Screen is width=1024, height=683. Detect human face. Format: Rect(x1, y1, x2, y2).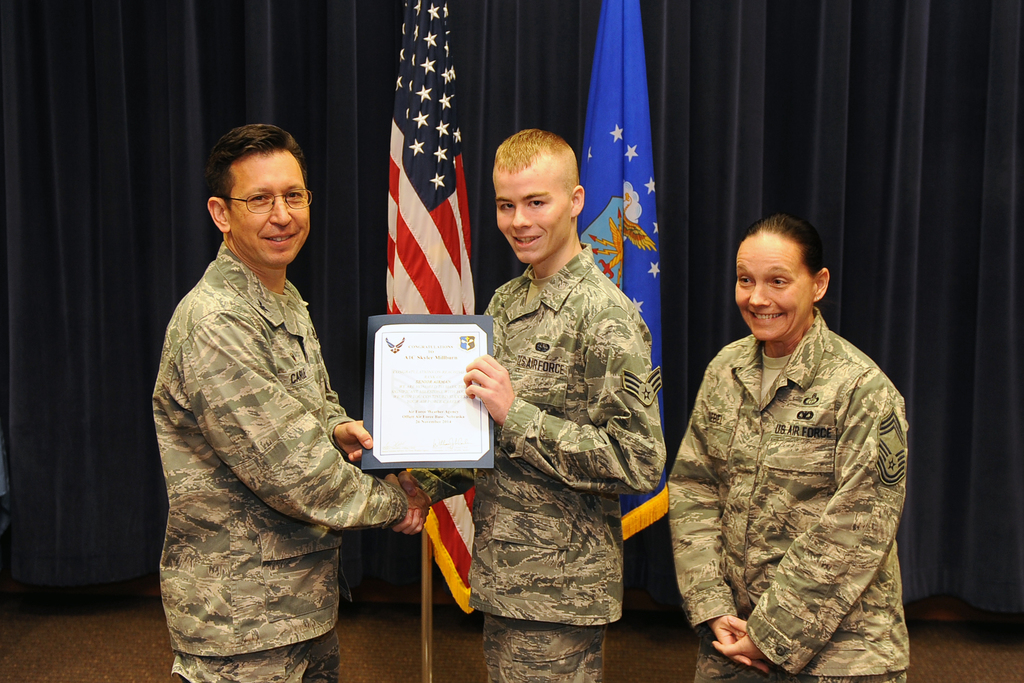
Rect(490, 162, 572, 265).
